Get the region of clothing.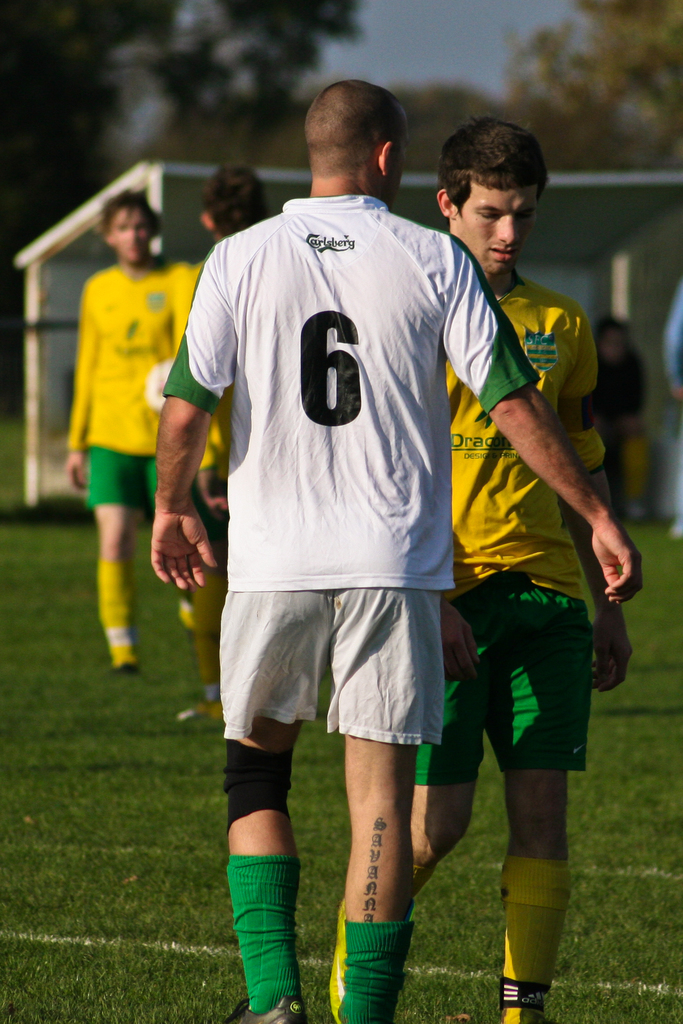
[x1=173, y1=249, x2=210, y2=705].
